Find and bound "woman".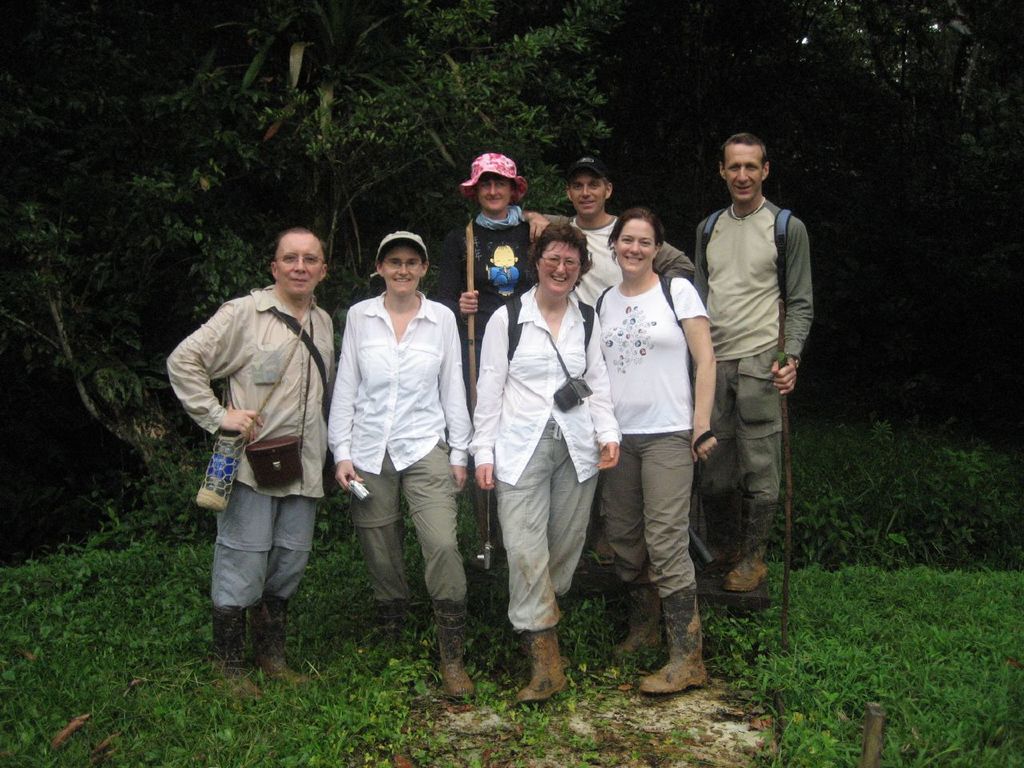
Bound: box(469, 221, 617, 701).
